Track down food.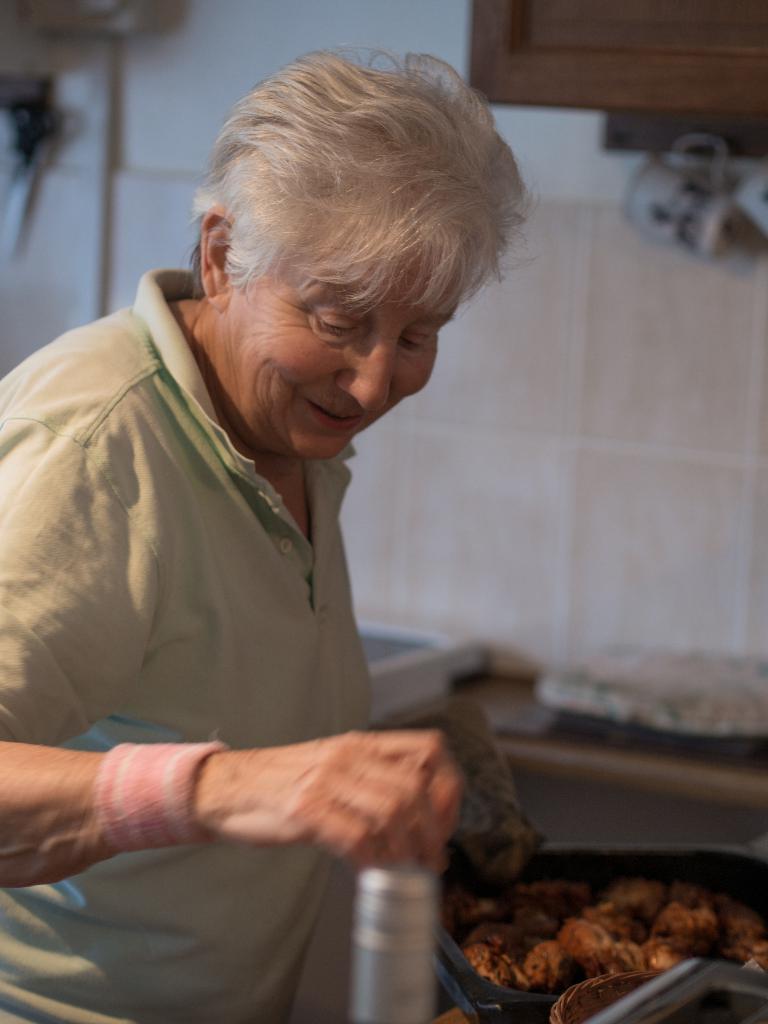
Tracked to (left=746, top=902, right=767, bottom=975).
